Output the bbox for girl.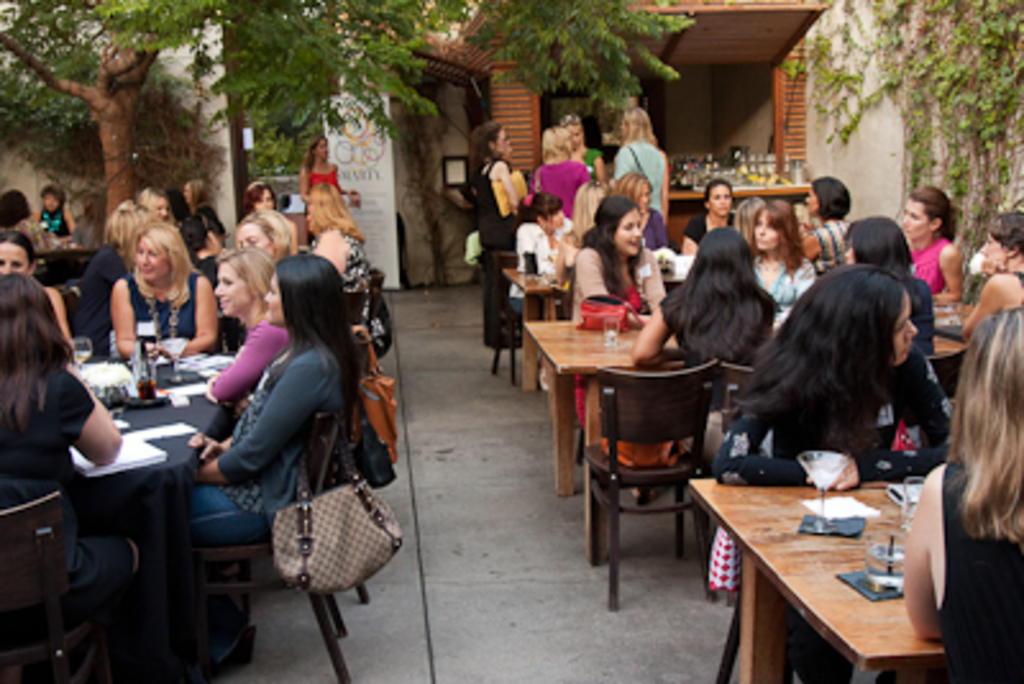
box(893, 307, 1021, 681).
